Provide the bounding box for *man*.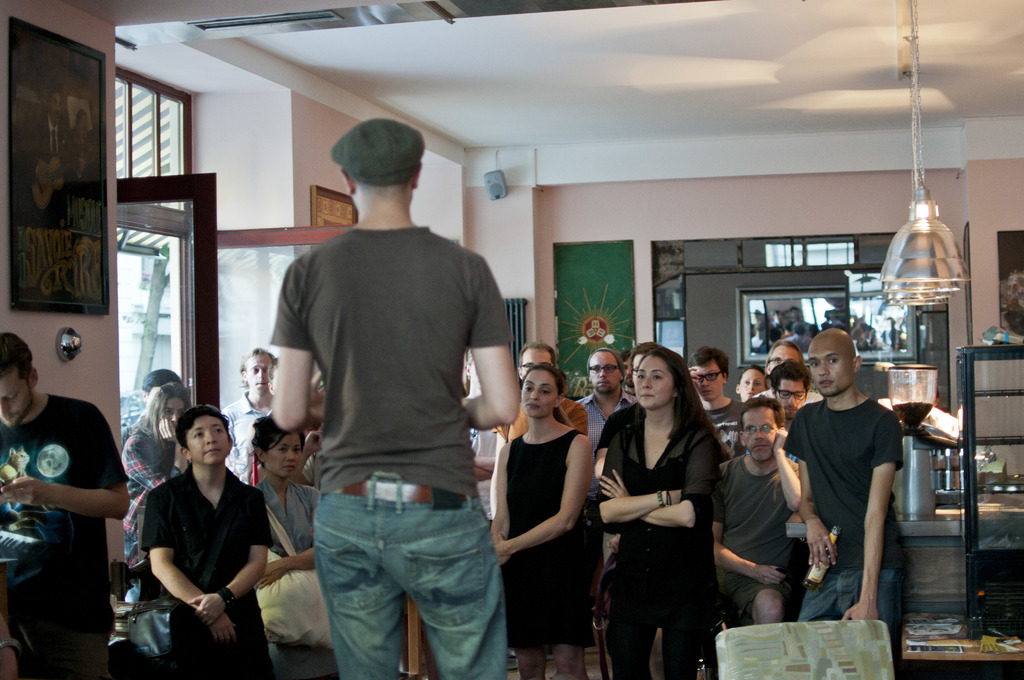
(732,362,766,406).
